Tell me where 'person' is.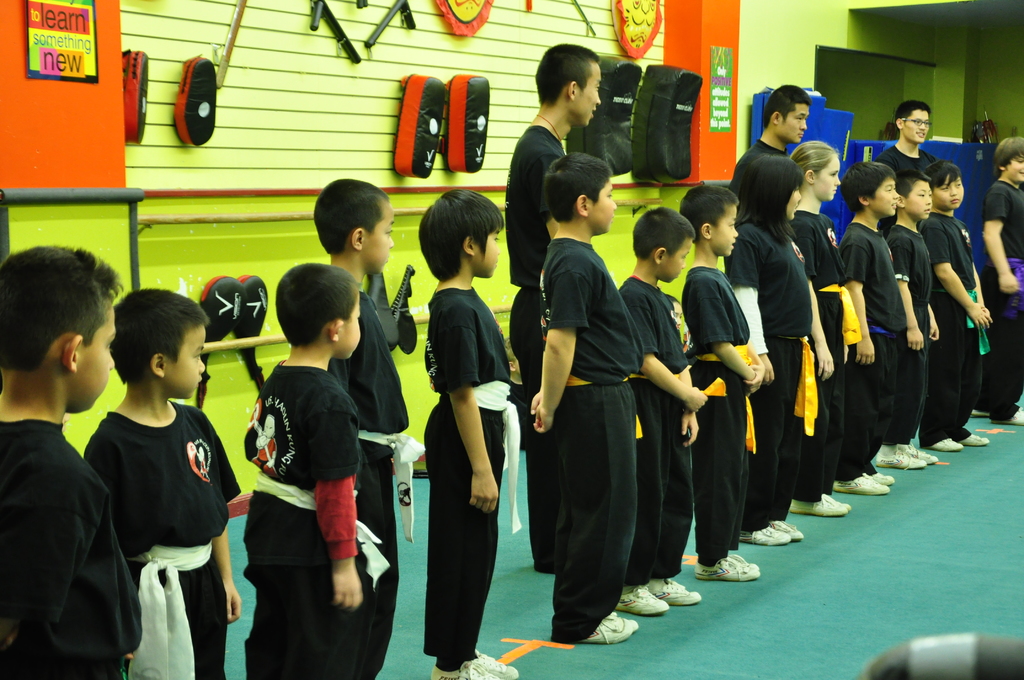
'person' is at <box>884,161,940,464</box>.
